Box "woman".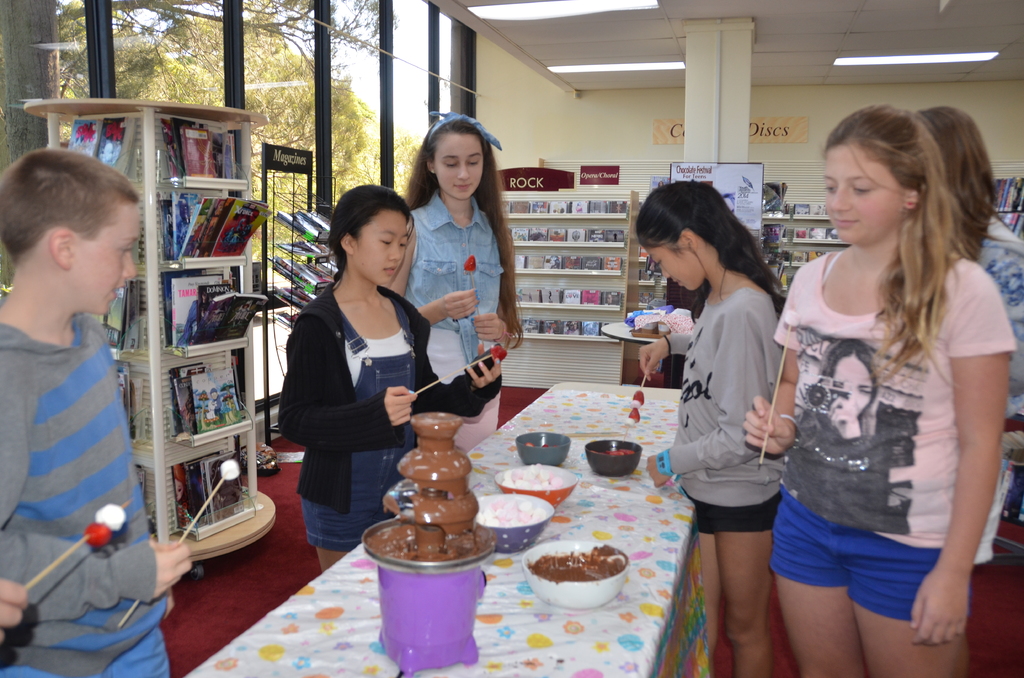
{"left": 765, "top": 93, "right": 1008, "bottom": 677}.
